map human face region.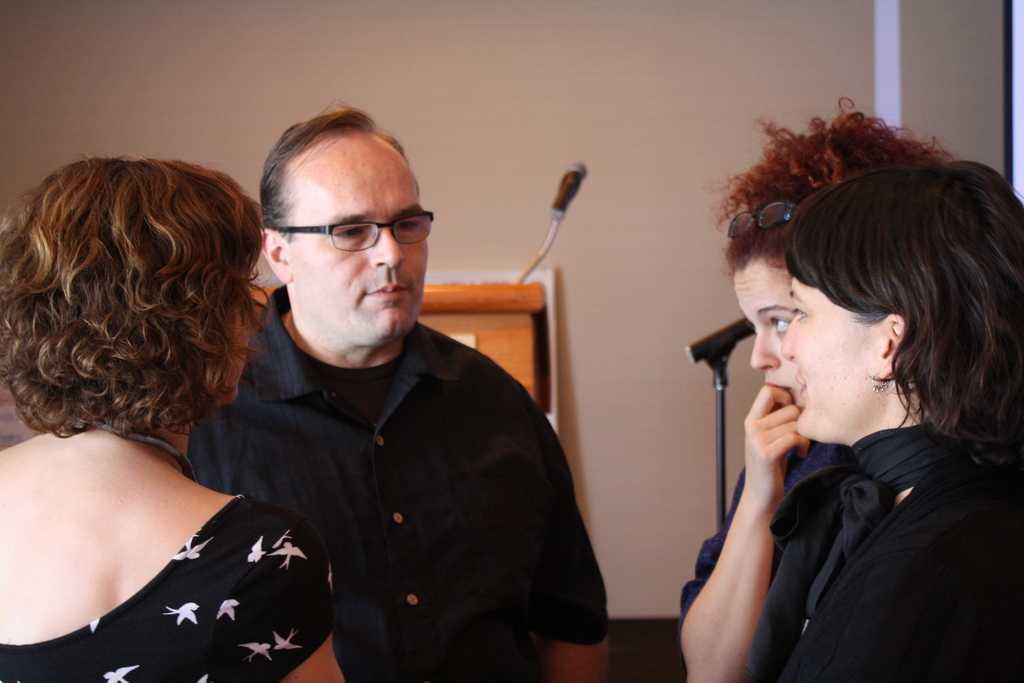
Mapped to {"x1": 774, "y1": 270, "x2": 893, "y2": 438}.
